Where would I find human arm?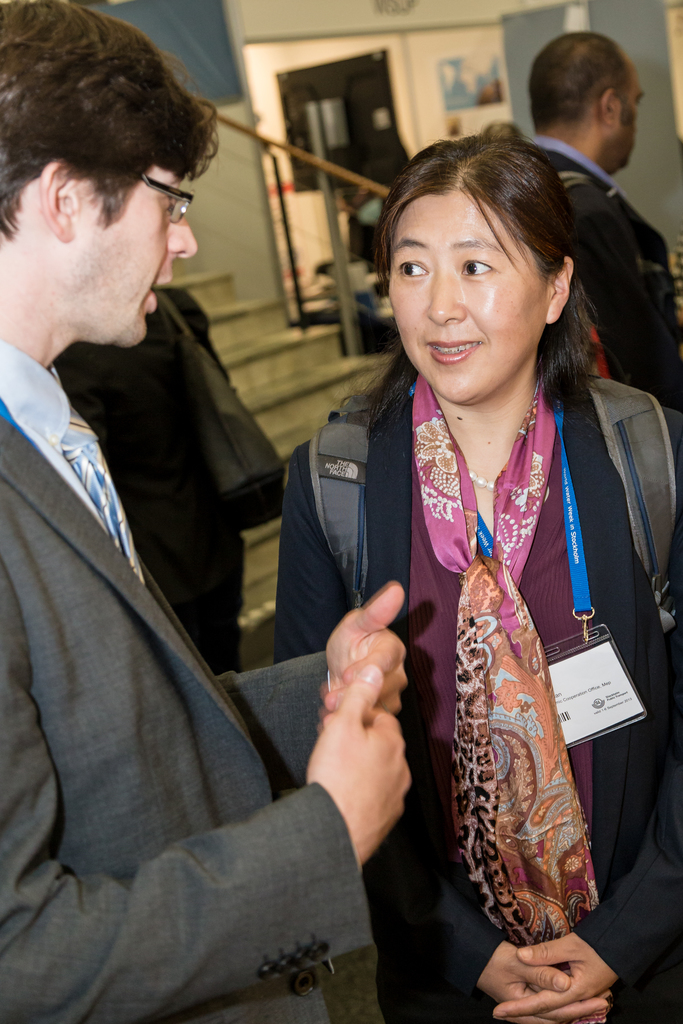
At locate(566, 191, 671, 404).
